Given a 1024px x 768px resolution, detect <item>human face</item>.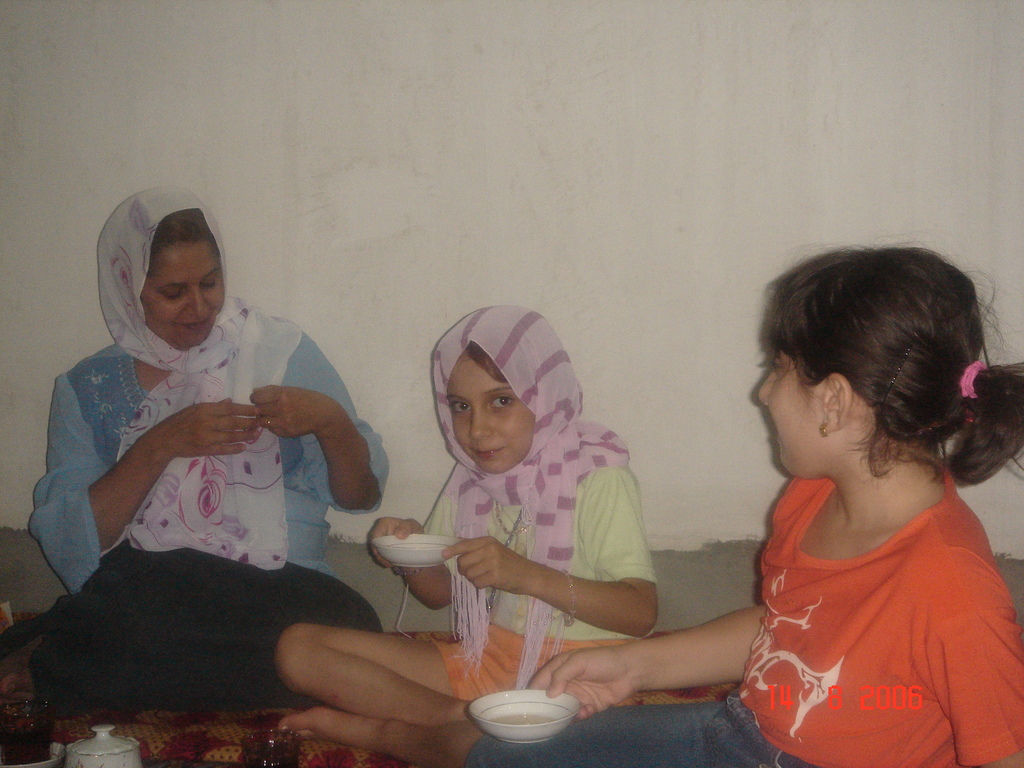
(751,351,830,478).
